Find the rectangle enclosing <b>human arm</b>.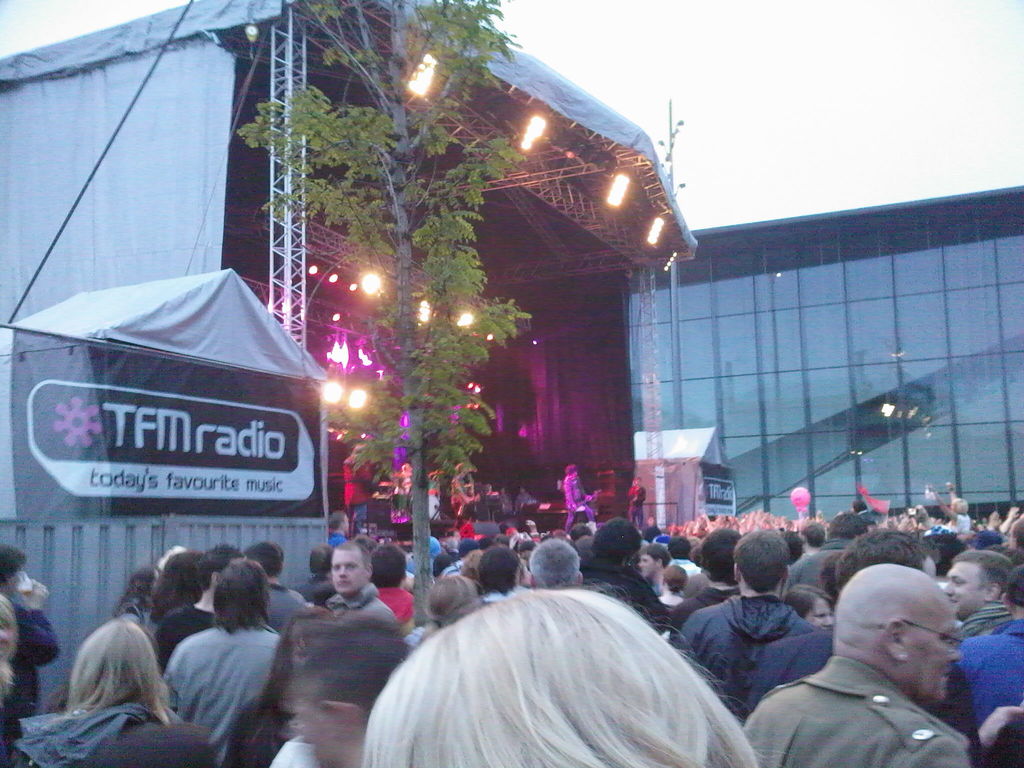
(986,508,1004,535).
